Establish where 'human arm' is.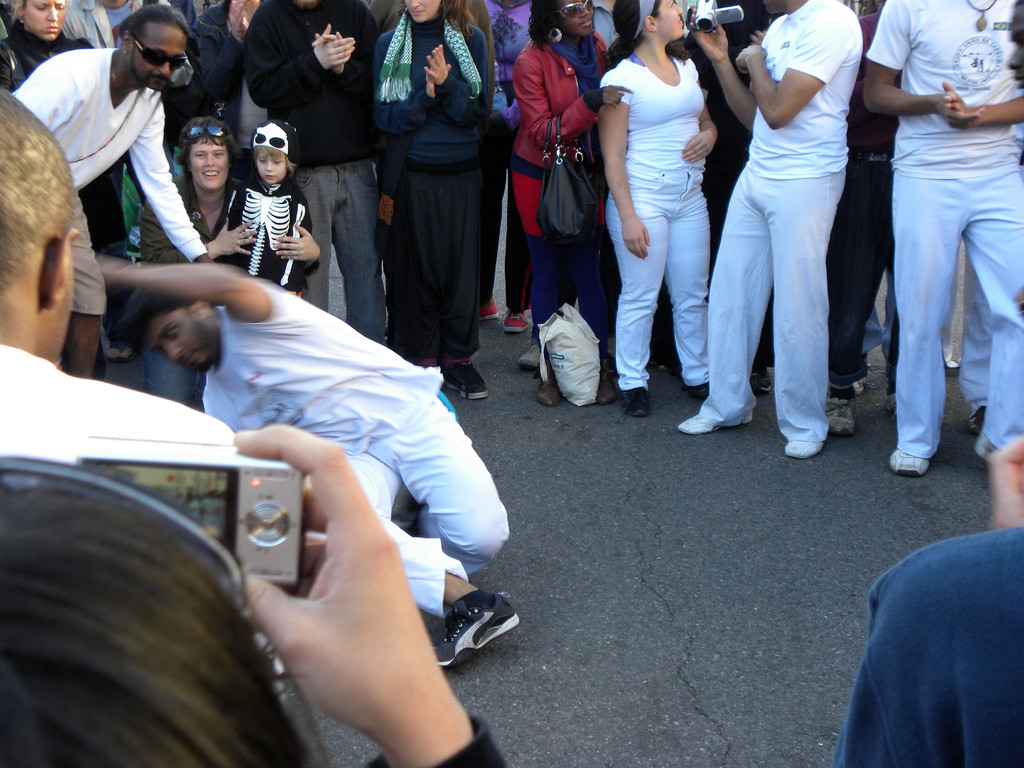
Established at (left=686, top=0, right=756, bottom=129).
